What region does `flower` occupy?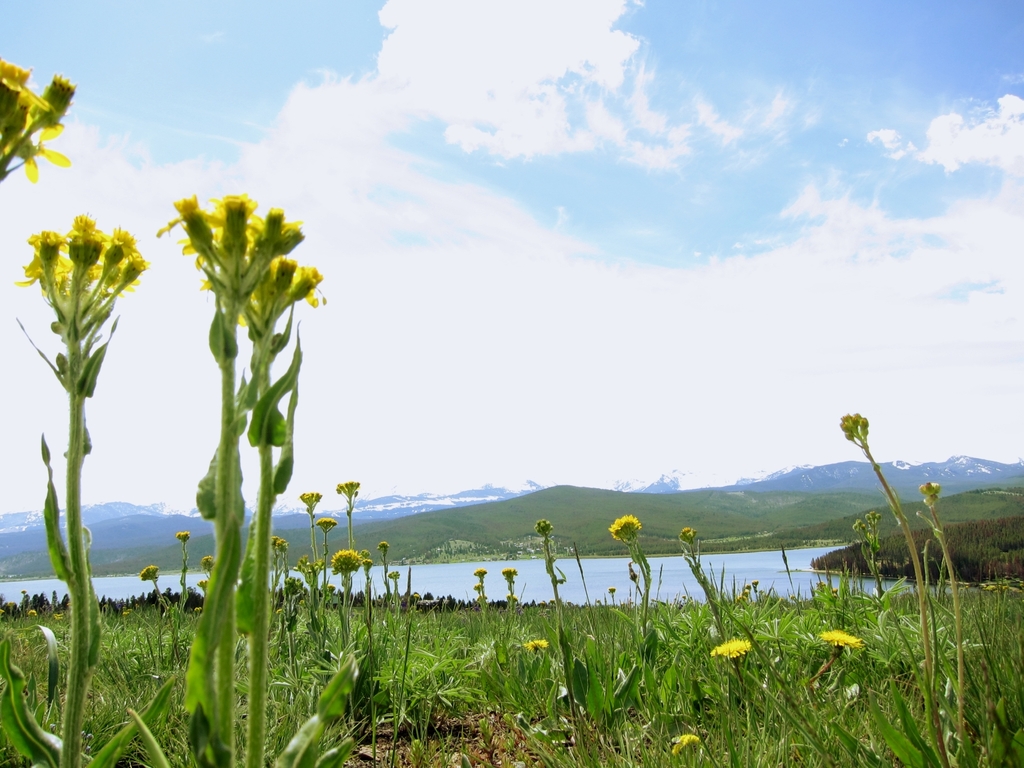
(left=330, top=547, right=366, bottom=567).
